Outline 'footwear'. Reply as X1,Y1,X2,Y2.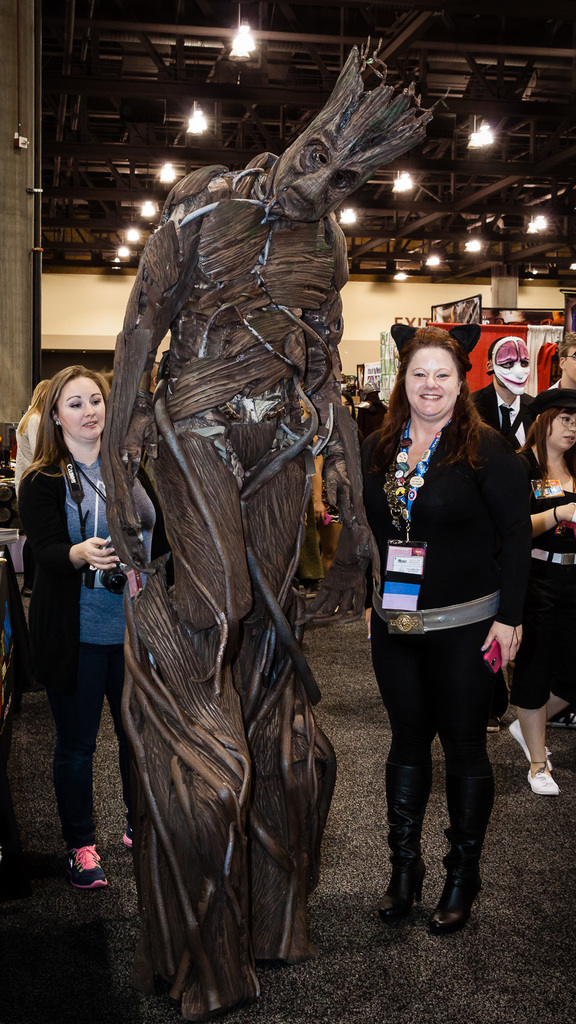
377,762,426,923.
